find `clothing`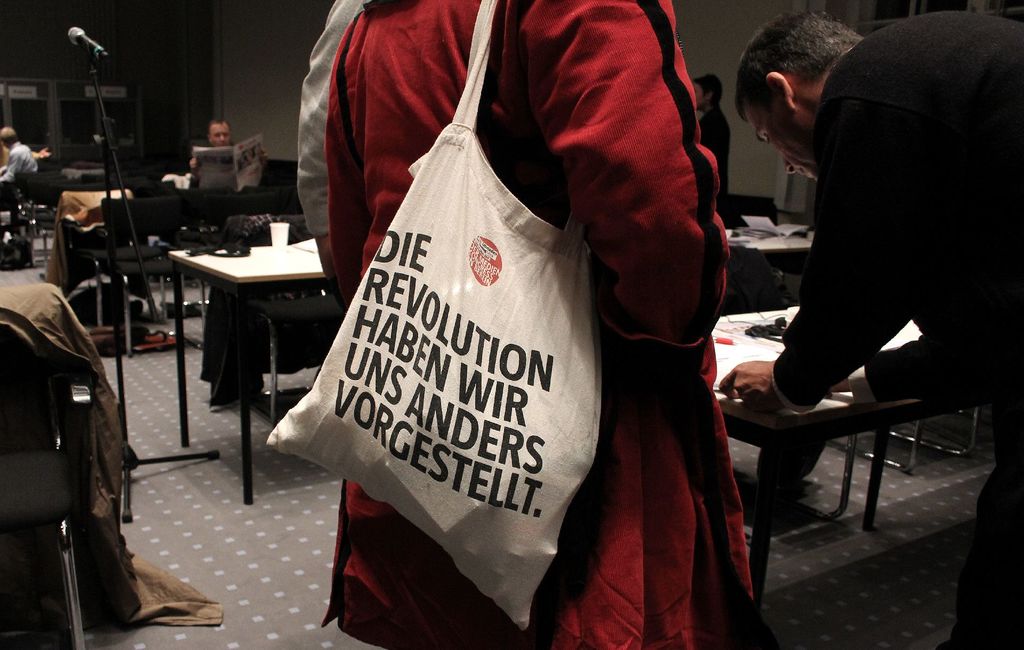
bbox(696, 101, 738, 188)
